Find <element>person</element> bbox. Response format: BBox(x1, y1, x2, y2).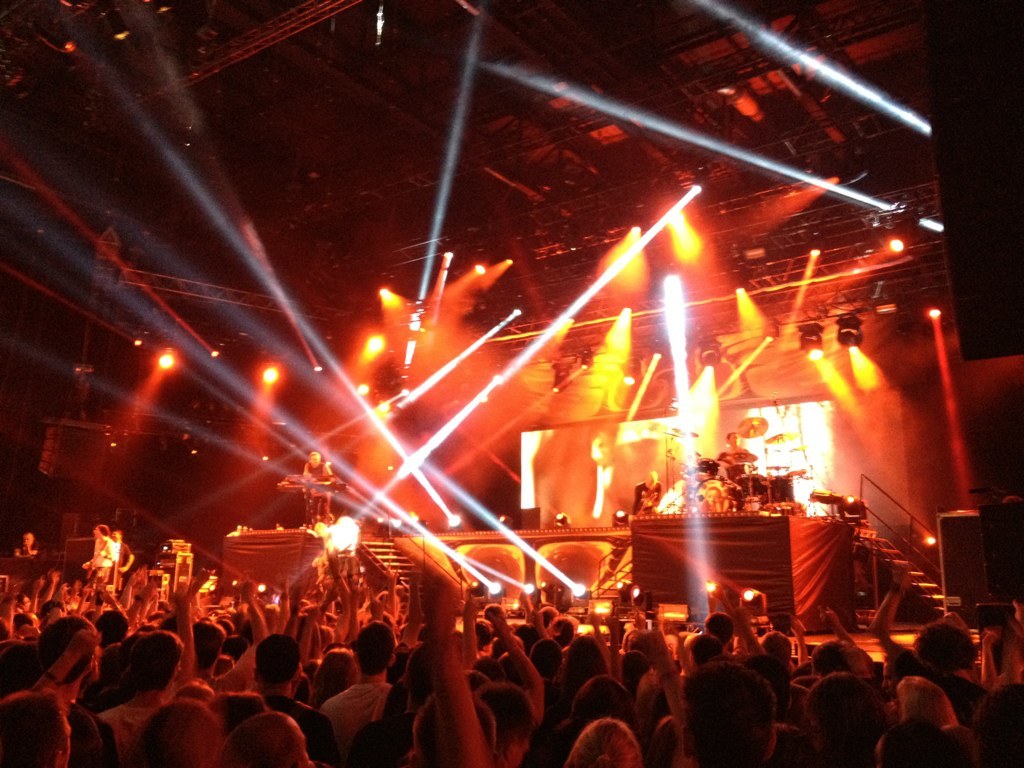
BBox(711, 427, 748, 474).
